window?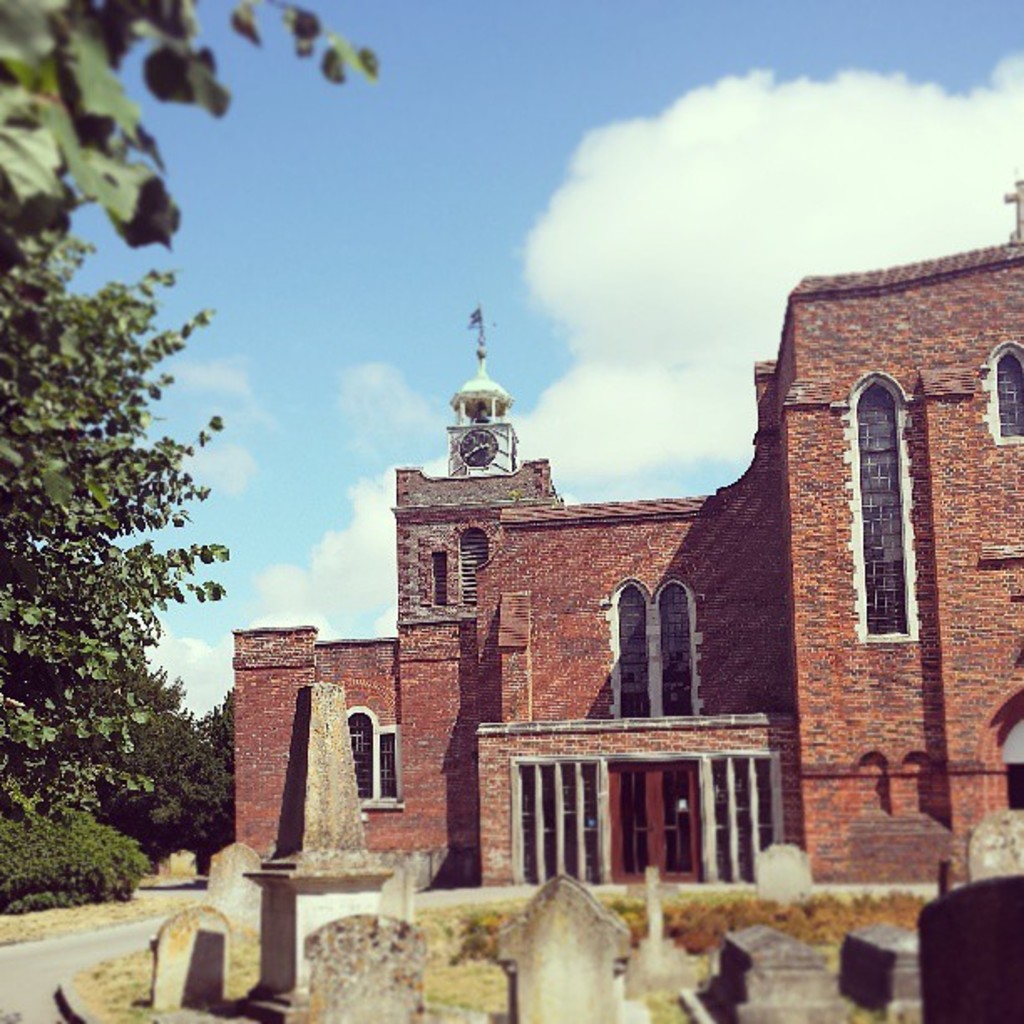
[850, 366, 919, 634]
